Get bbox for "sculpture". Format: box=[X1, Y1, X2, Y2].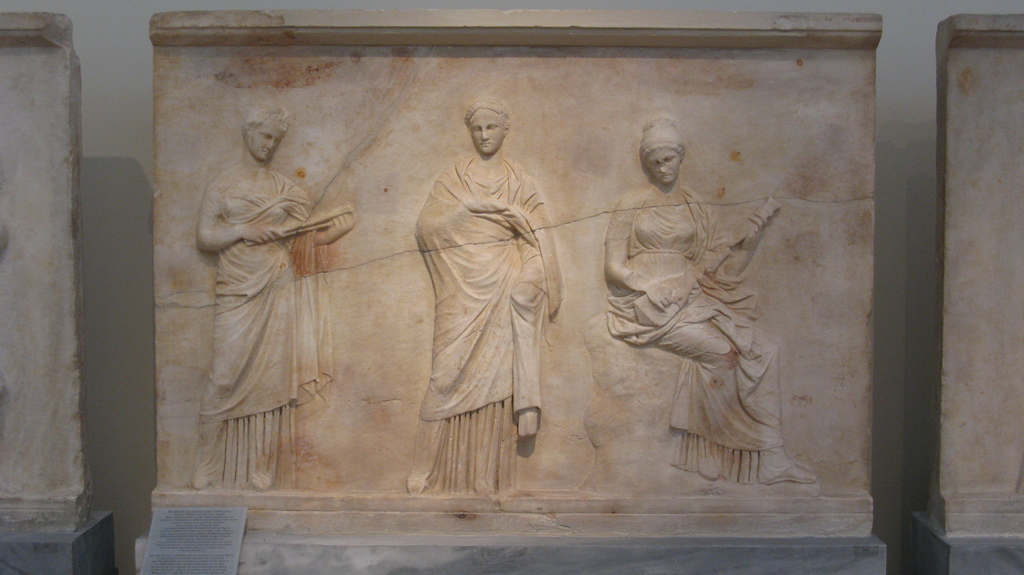
box=[409, 93, 565, 506].
